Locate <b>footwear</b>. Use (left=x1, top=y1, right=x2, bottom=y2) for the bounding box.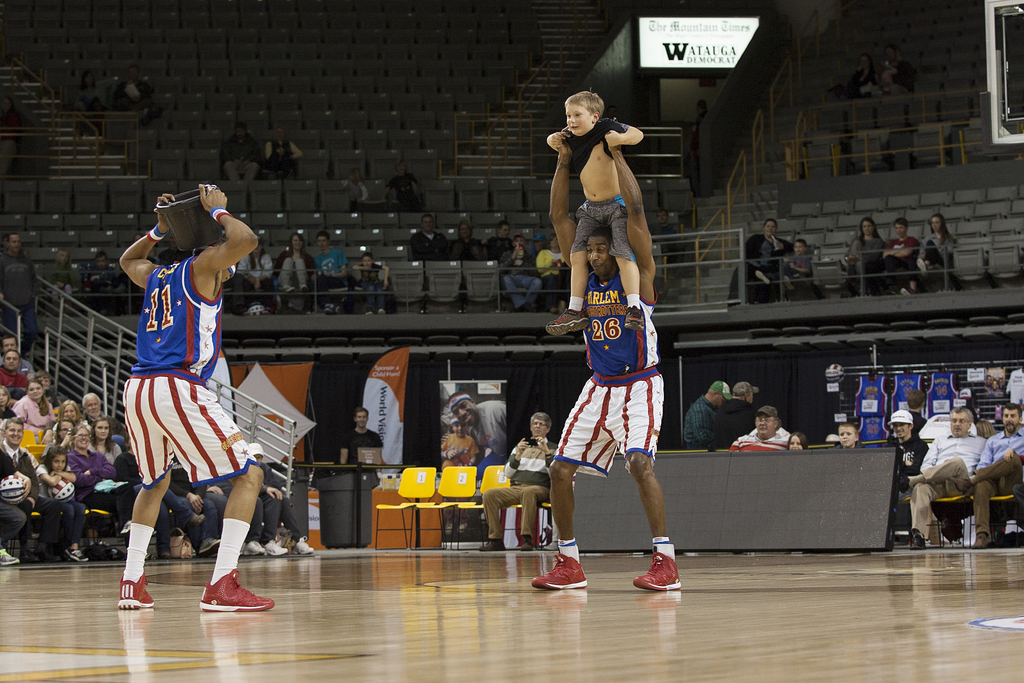
(left=143, top=524, right=199, bottom=567).
